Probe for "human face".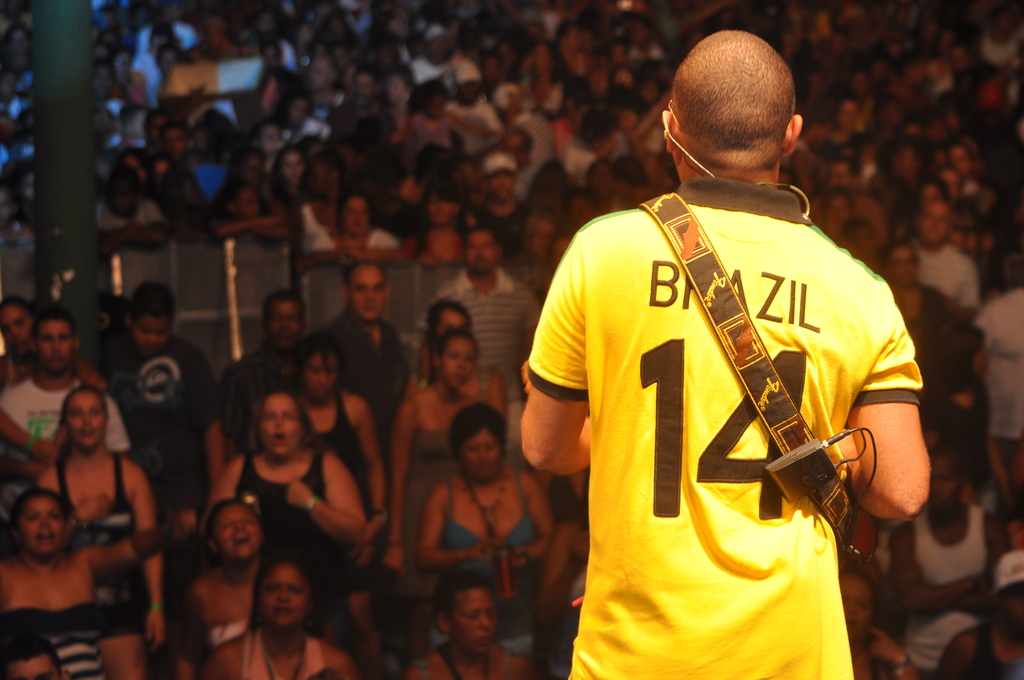
Probe result: 458, 425, 500, 480.
